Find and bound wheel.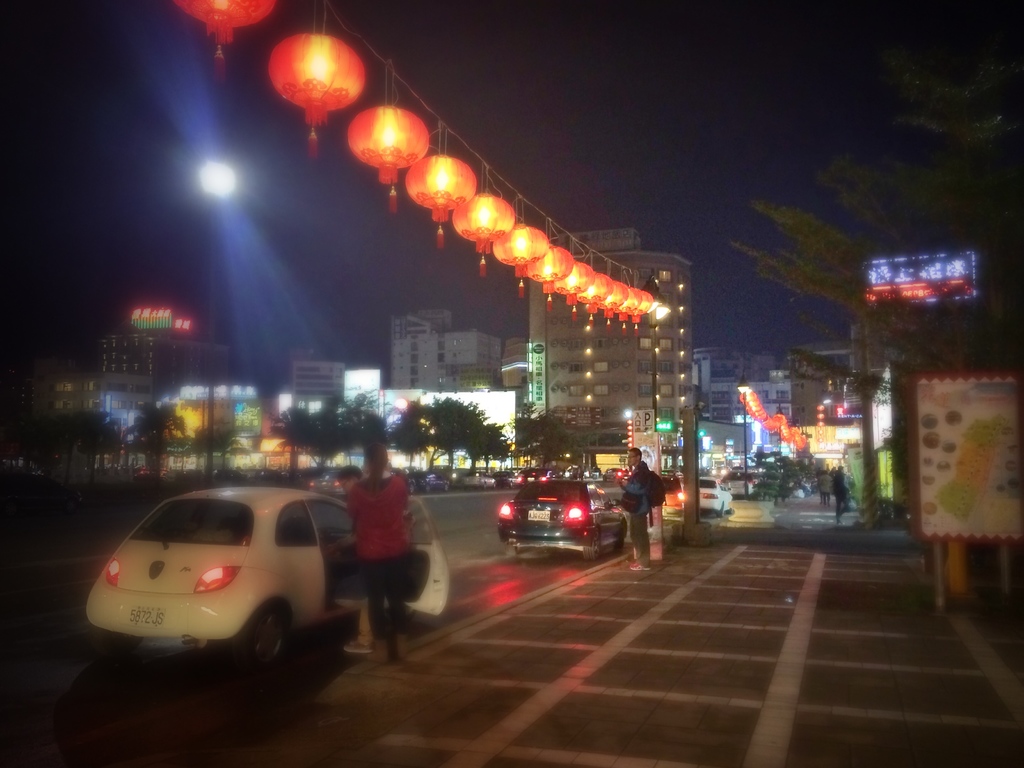
Bound: <region>580, 529, 599, 561</region>.
